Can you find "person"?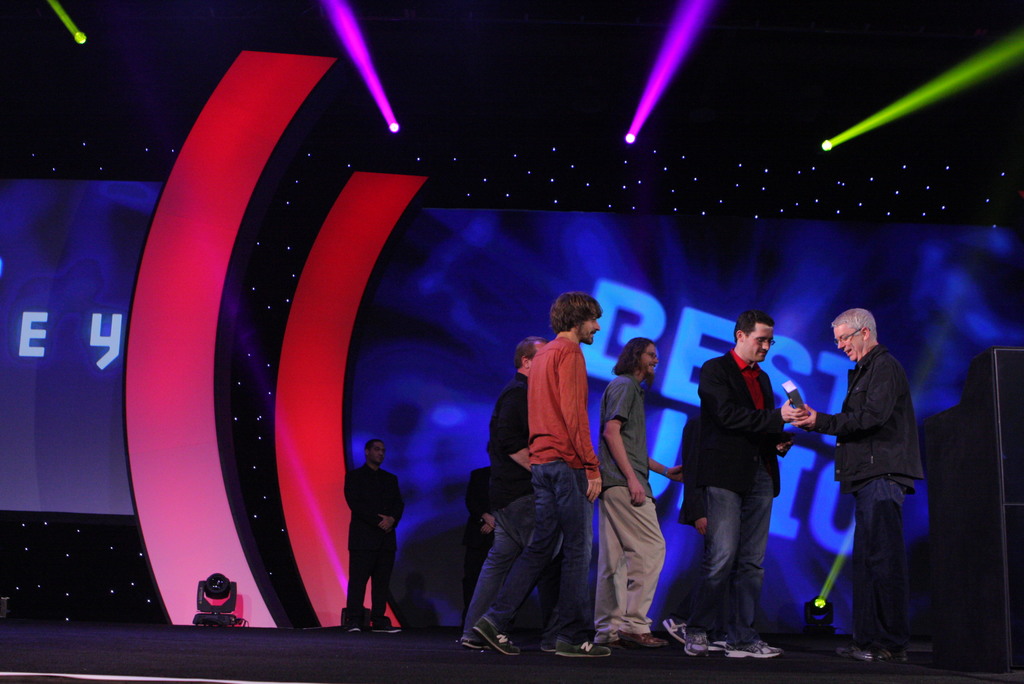
Yes, bounding box: left=808, top=292, right=929, bottom=664.
